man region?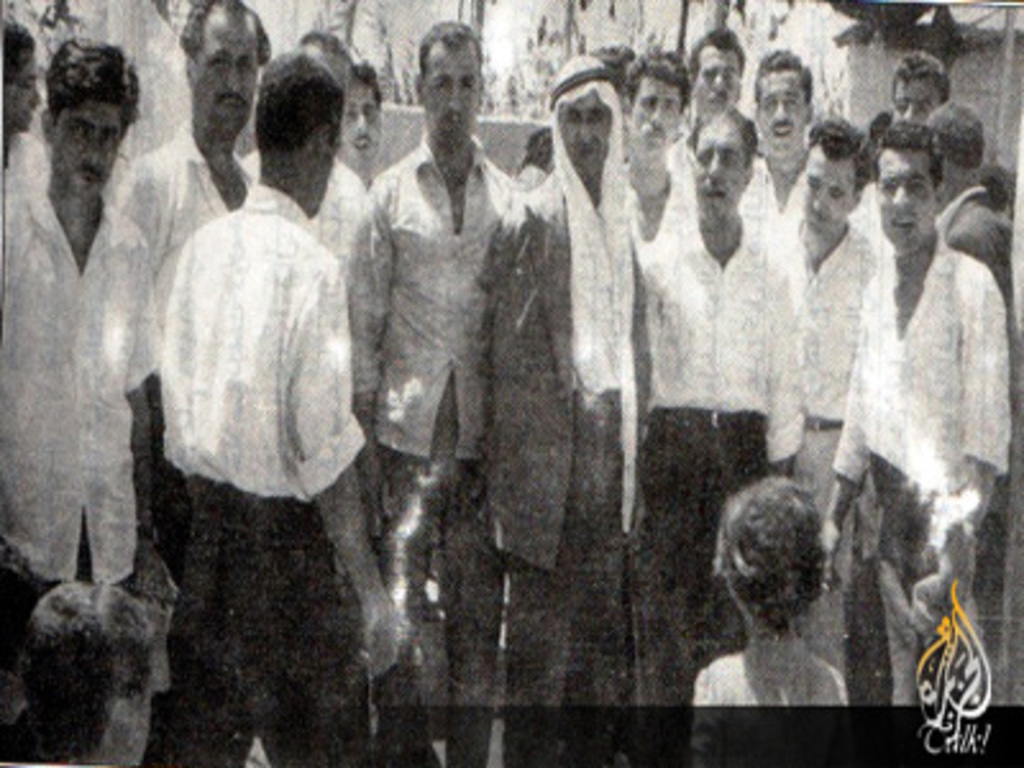
detection(292, 28, 364, 266)
